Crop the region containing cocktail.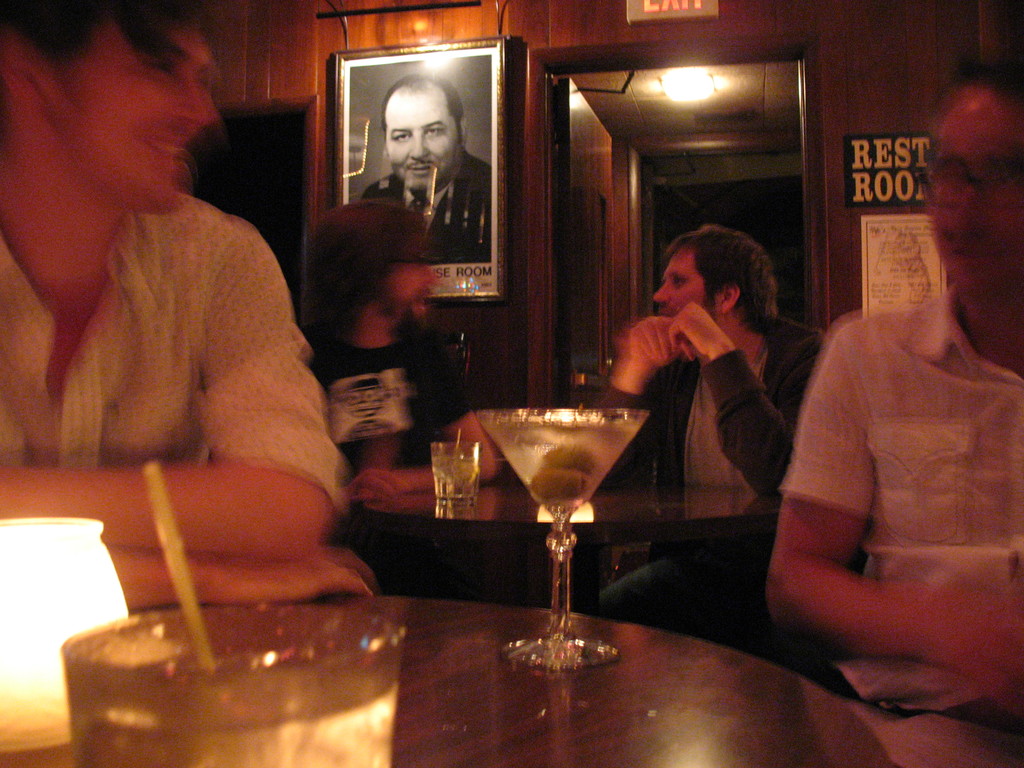
Crop region: {"left": 55, "top": 457, "right": 404, "bottom": 767}.
